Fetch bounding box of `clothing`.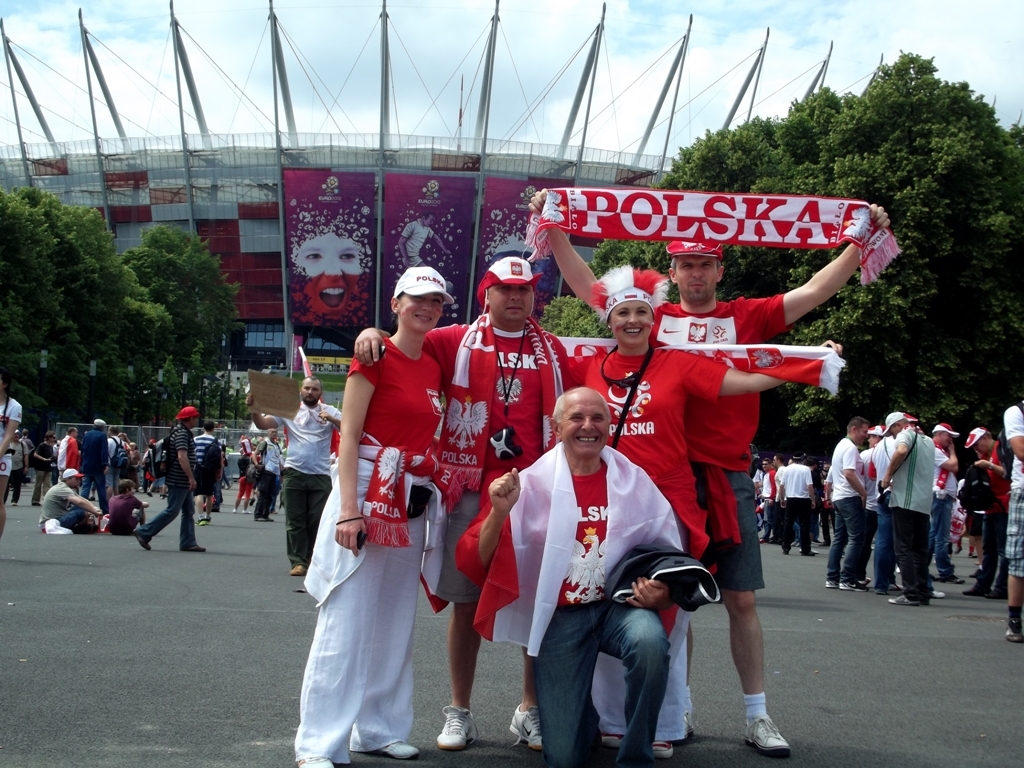
Bbox: 256:439:283:520.
